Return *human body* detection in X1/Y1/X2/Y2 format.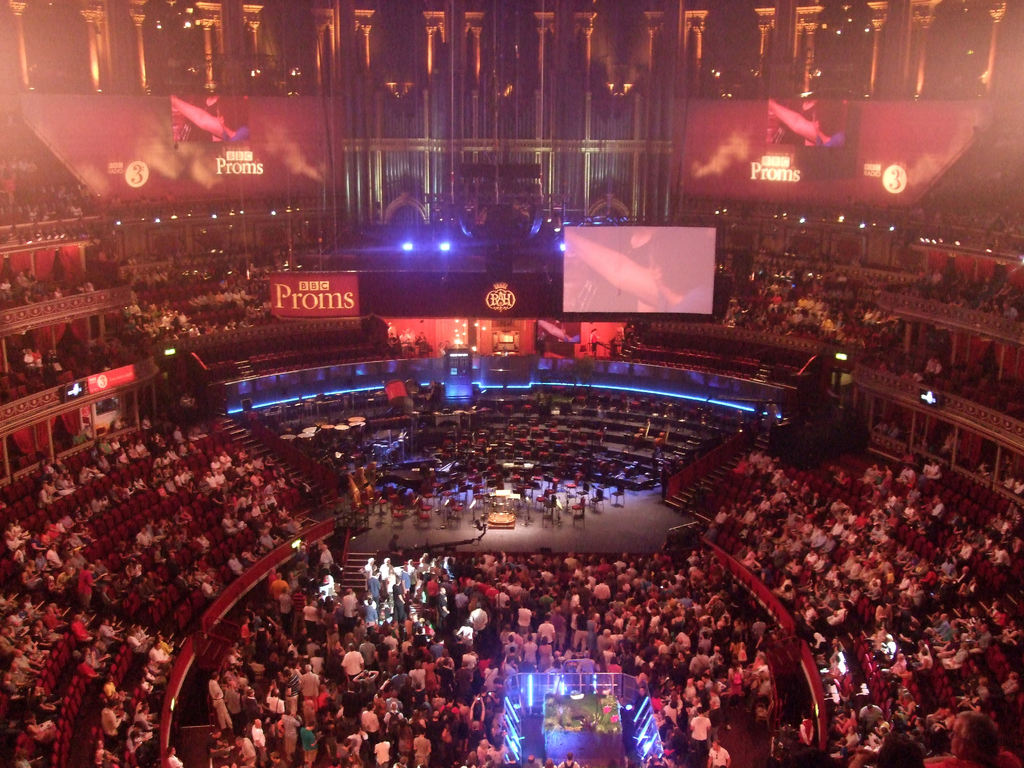
718/682/727/691.
